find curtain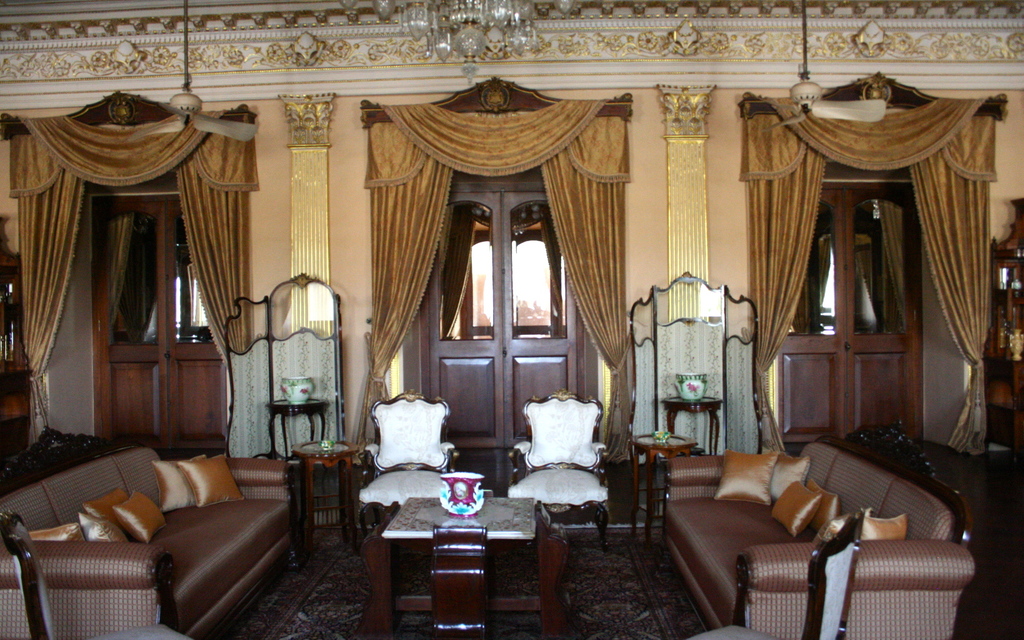
BBox(753, 58, 1015, 522)
